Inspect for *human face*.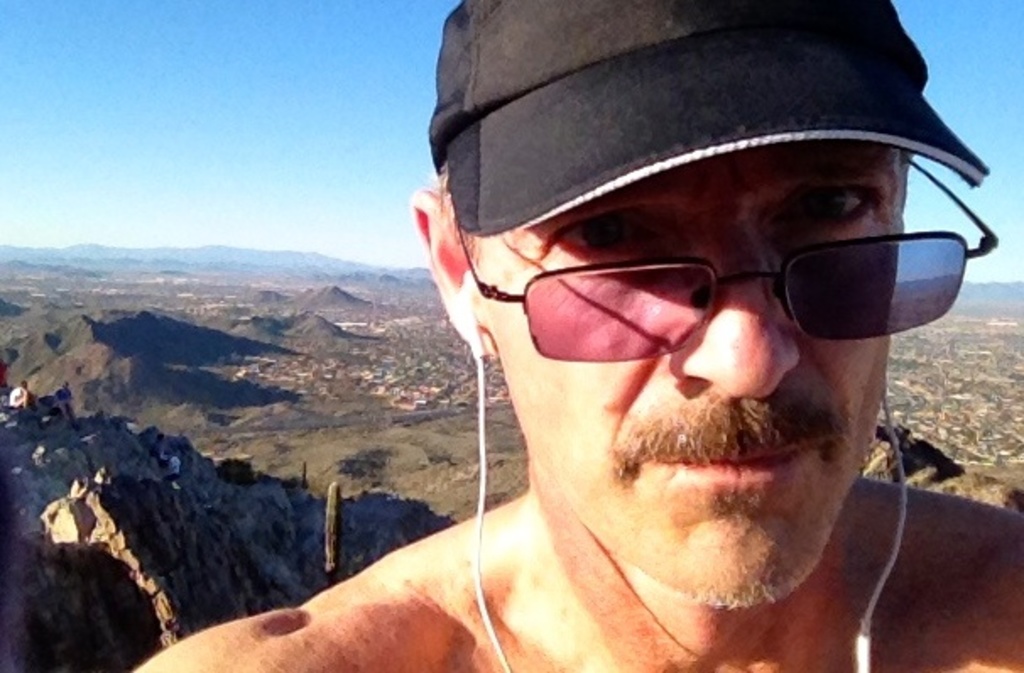
Inspection: l=470, t=150, r=902, b=607.
